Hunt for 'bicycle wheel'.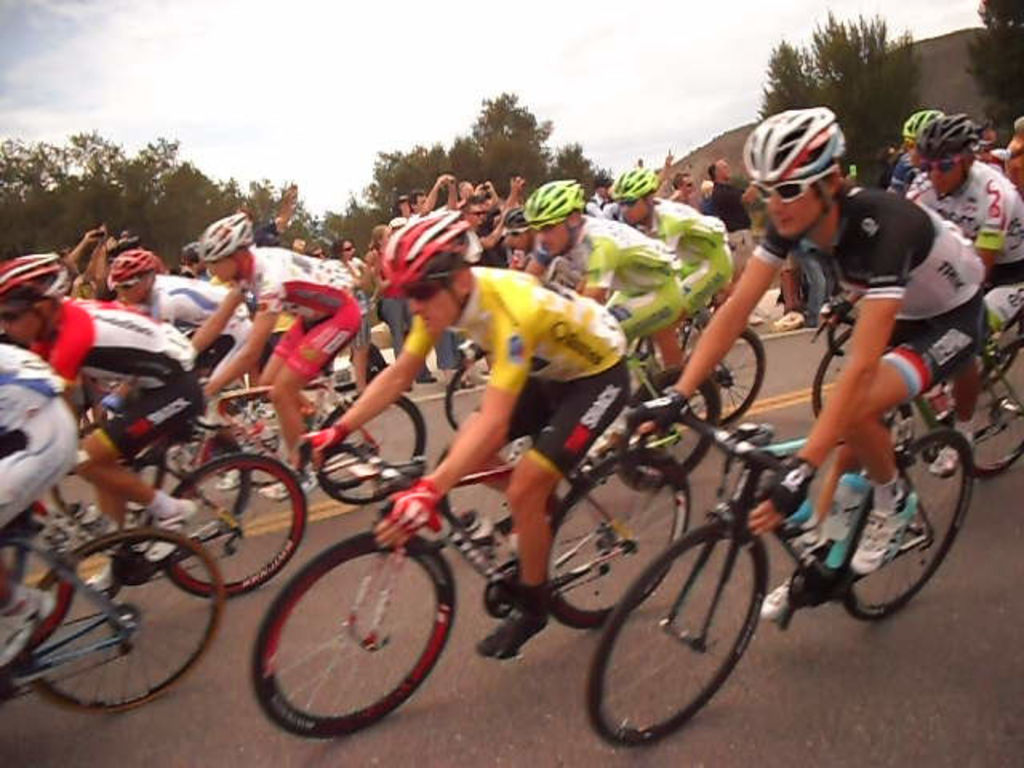
Hunted down at region(613, 365, 723, 483).
